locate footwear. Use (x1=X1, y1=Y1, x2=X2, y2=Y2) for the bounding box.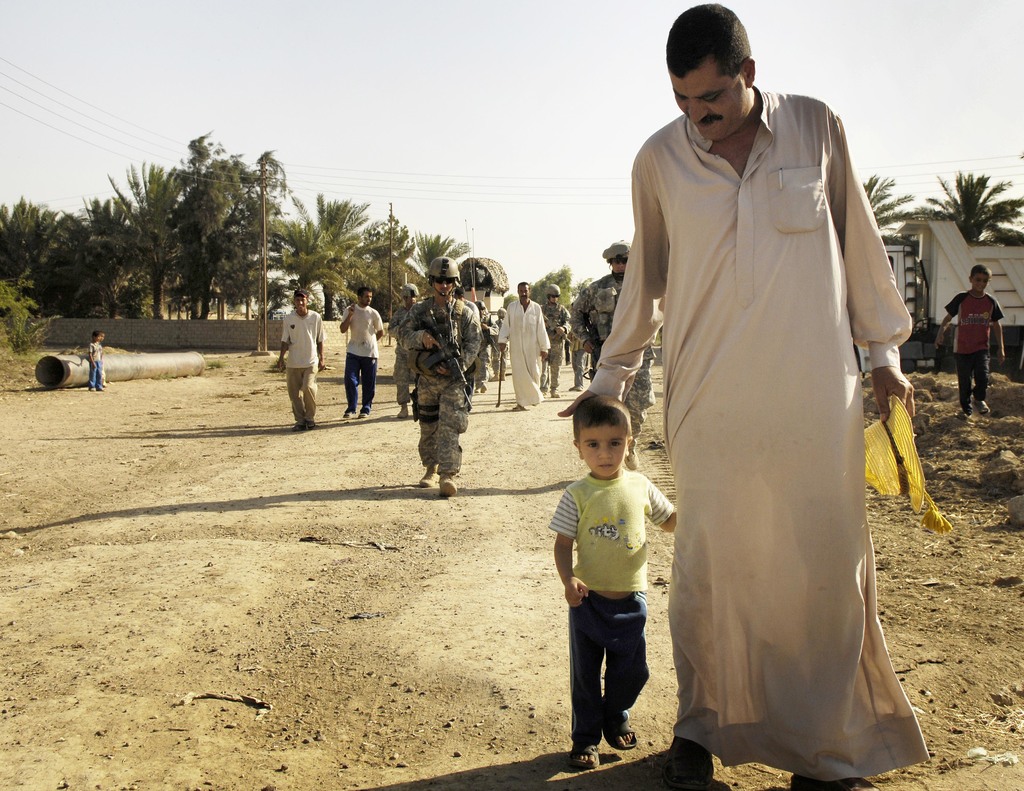
(x1=303, y1=420, x2=313, y2=429).
